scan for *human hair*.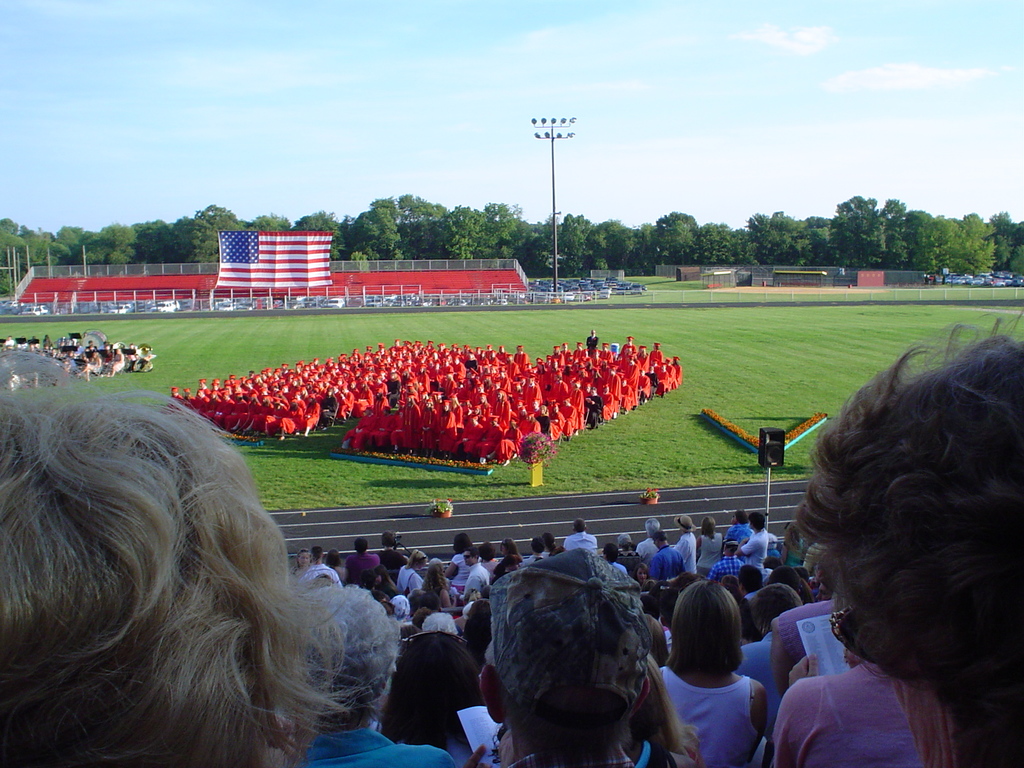
Scan result: bbox=(415, 560, 447, 594).
